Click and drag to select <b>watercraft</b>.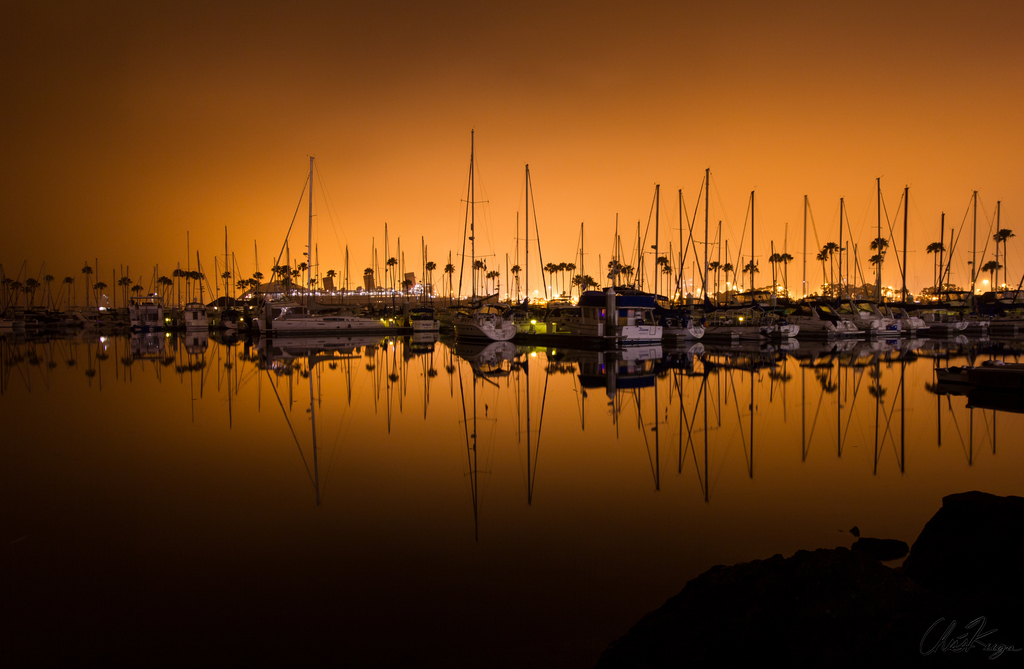
Selection: BBox(668, 297, 697, 345).
